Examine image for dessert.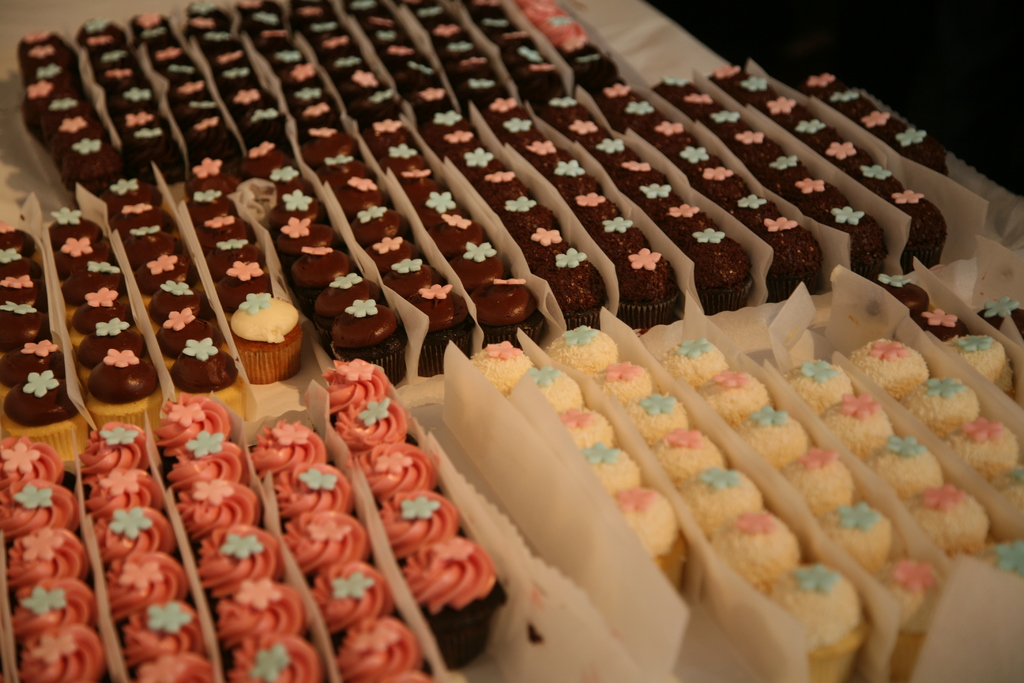
Examination result: 459/245/1023/682.
